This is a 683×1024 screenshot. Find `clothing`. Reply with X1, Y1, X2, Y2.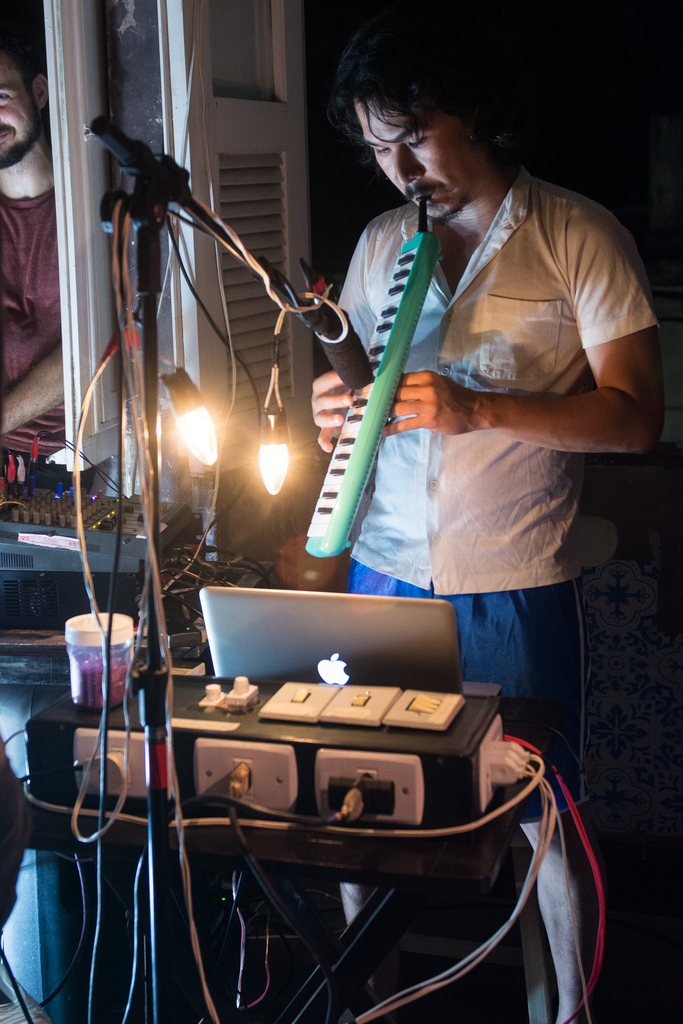
321, 122, 622, 612.
